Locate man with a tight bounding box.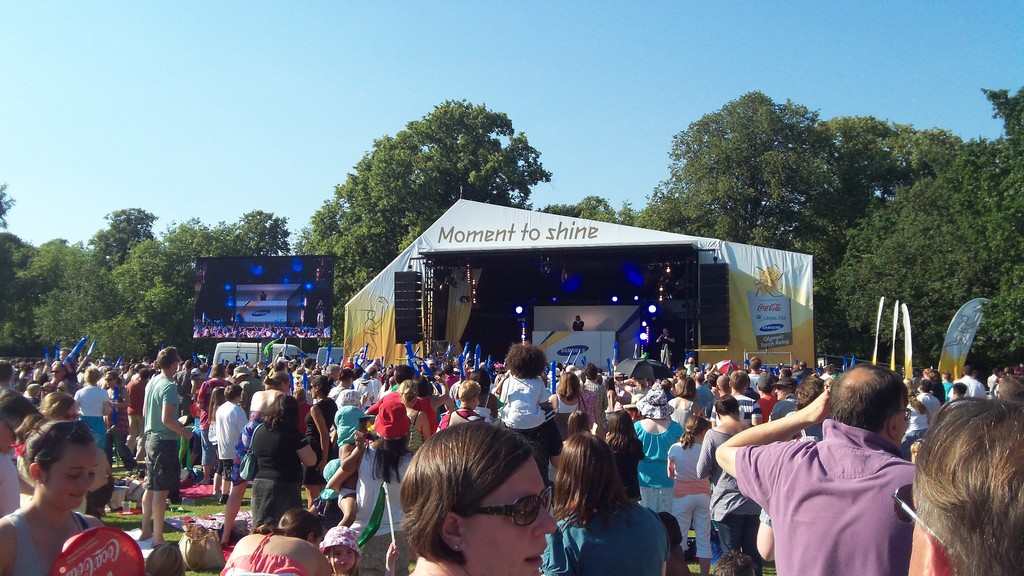
21:363:80:426.
